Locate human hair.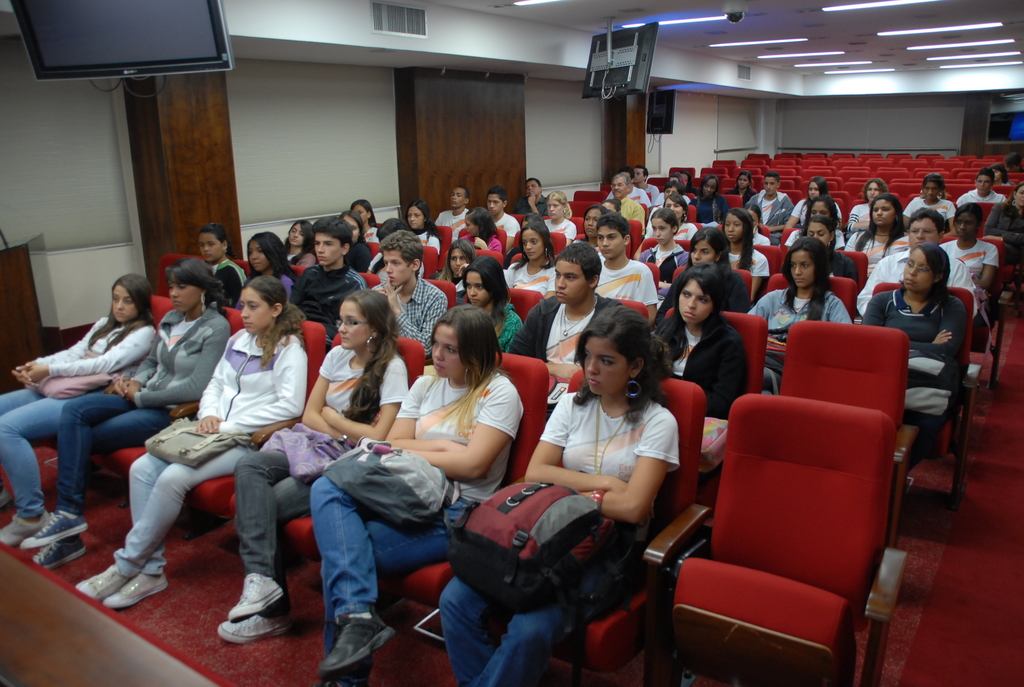
Bounding box: [left=378, top=228, right=425, bottom=278].
